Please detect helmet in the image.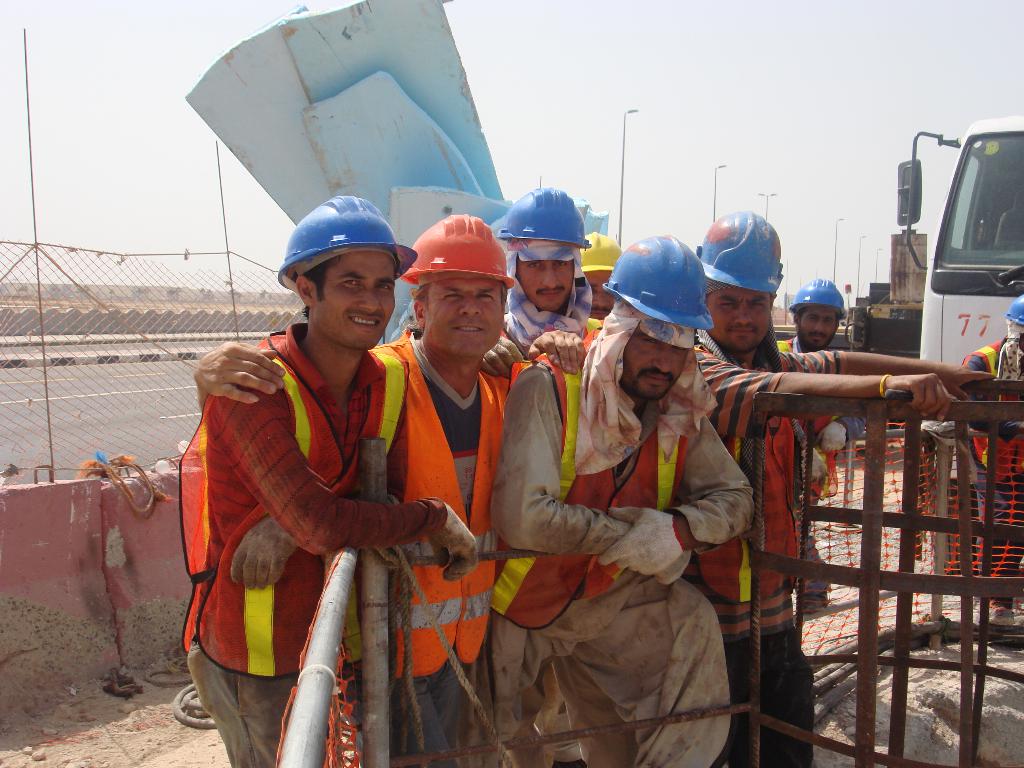
614,233,717,345.
